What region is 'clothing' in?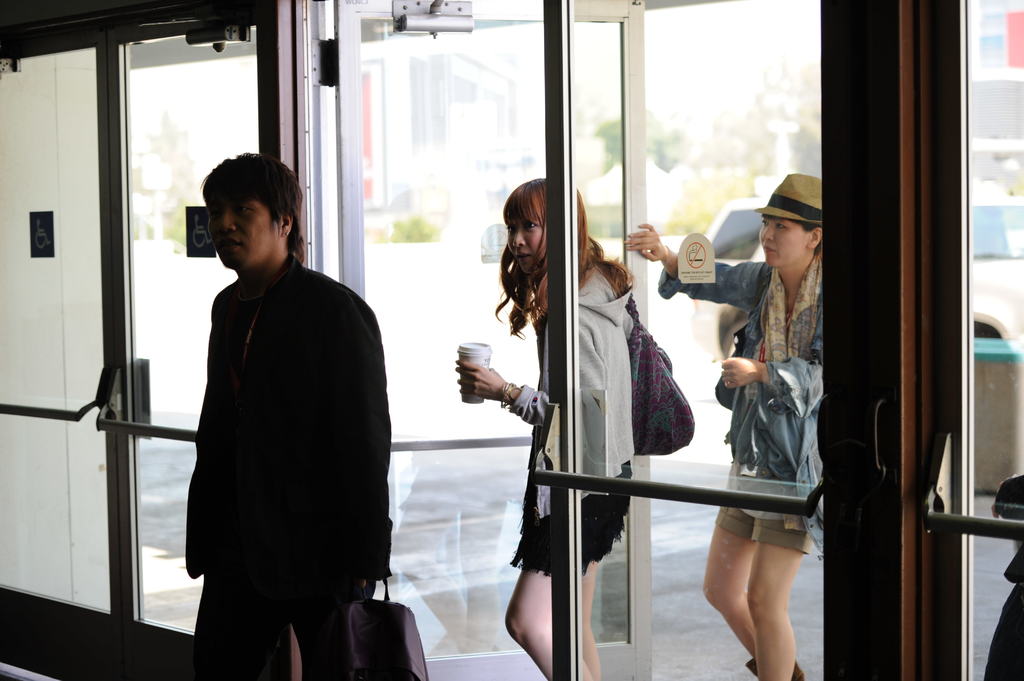
left=512, top=268, right=641, bottom=581.
